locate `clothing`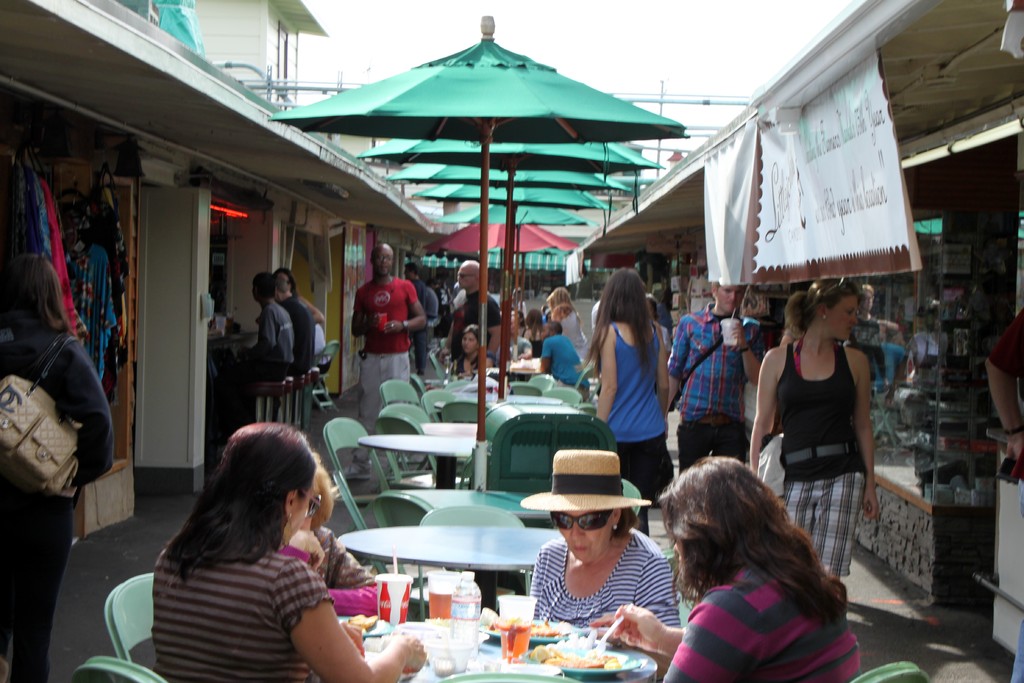
box(407, 277, 436, 369)
